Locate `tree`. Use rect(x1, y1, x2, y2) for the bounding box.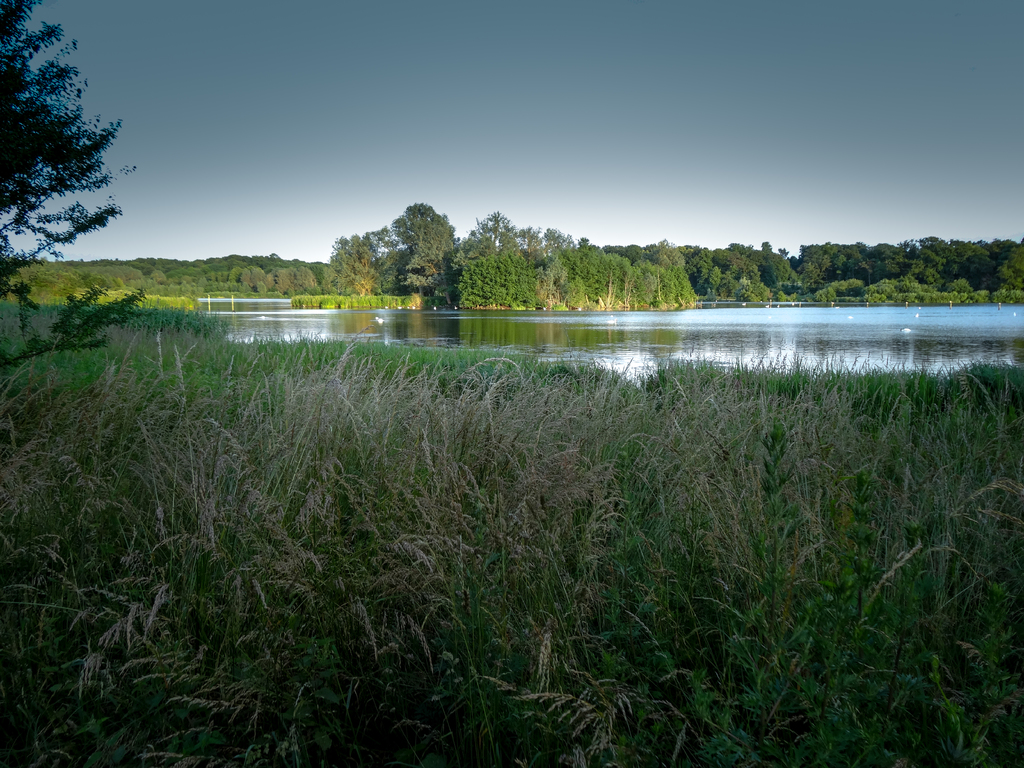
rect(6, 20, 116, 299).
